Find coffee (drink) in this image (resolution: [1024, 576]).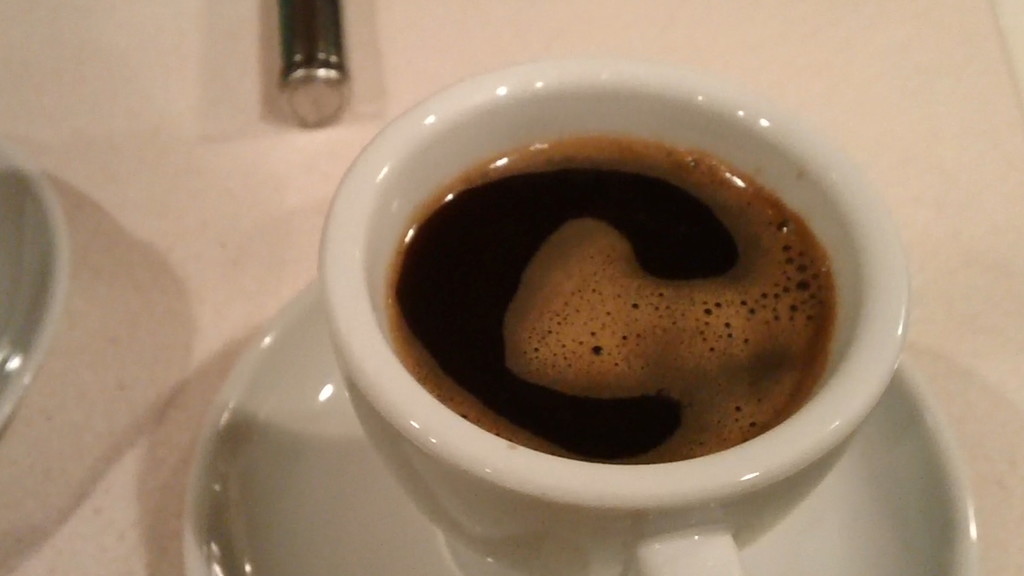
<region>388, 142, 829, 465</region>.
